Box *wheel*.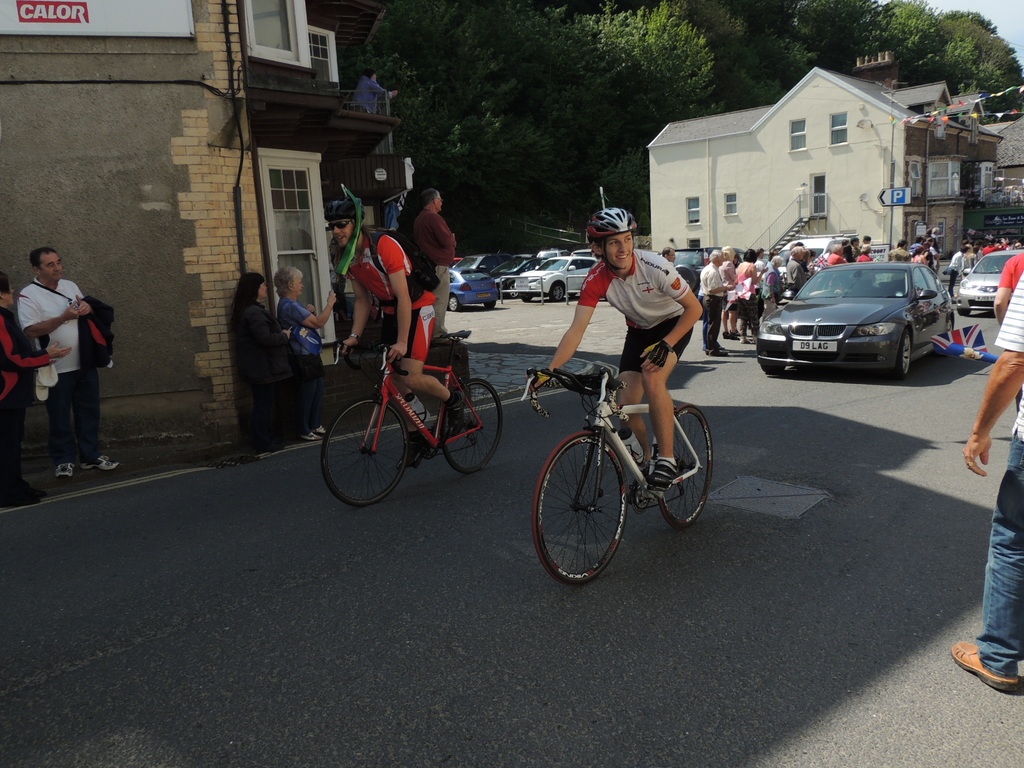
Rect(675, 265, 701, 290).
